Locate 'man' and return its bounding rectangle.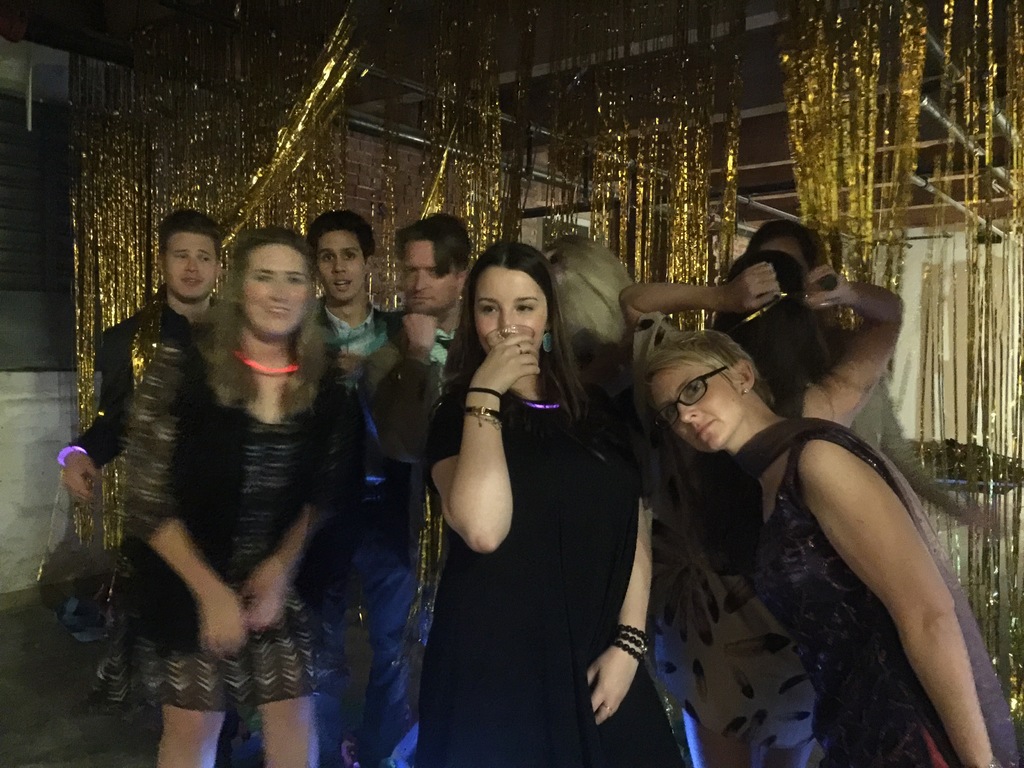
[left=289, top=214, right=410, bottom=393].
